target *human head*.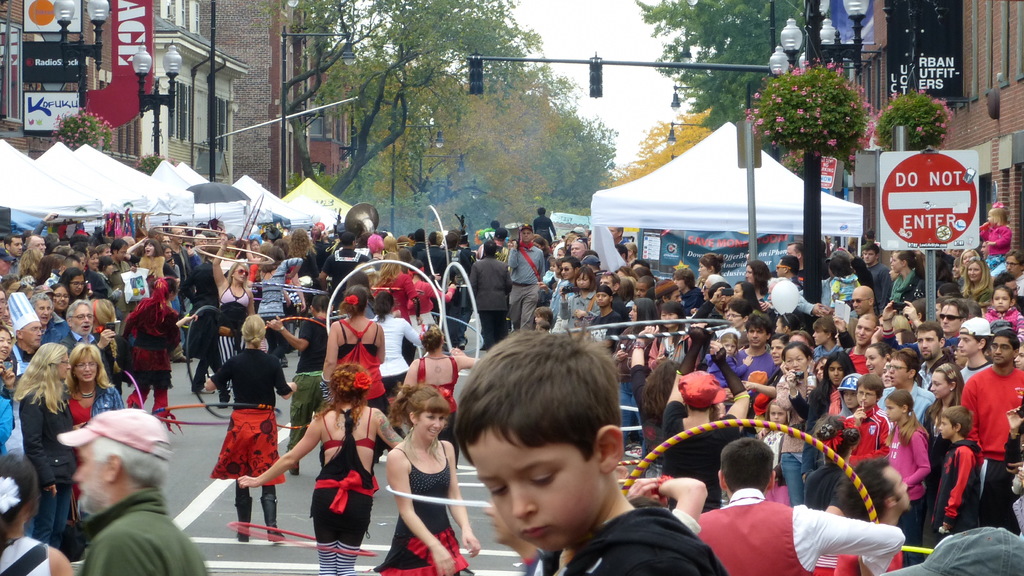
Target region: {"x1": 406, "y1": 383, "x2": 448, "y2": 435}.
